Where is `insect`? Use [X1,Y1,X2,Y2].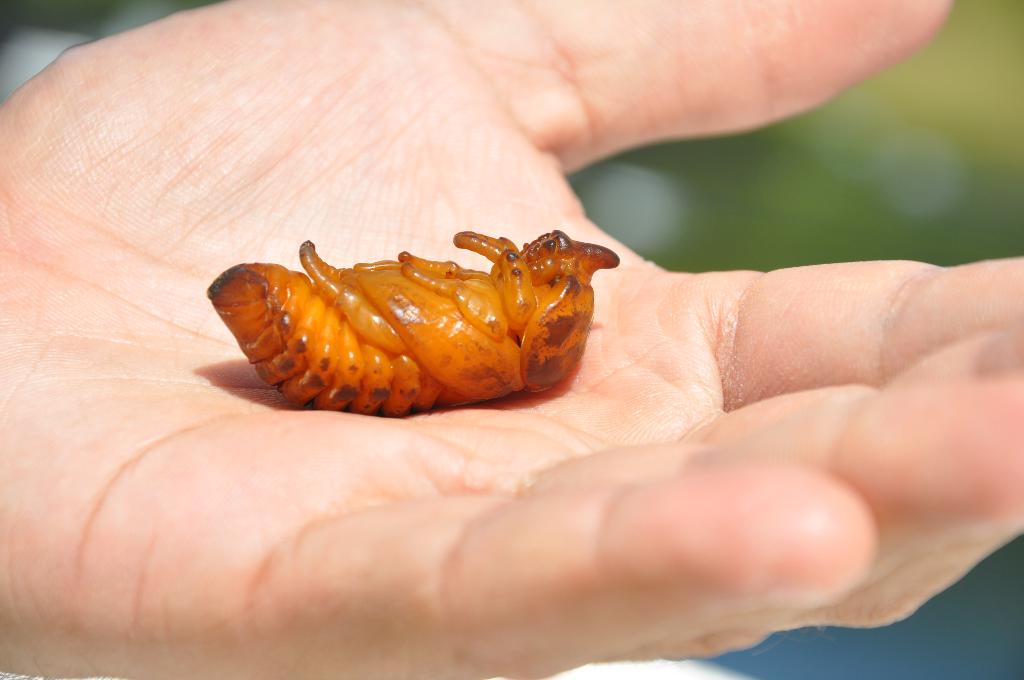
[203,225,619,414].
